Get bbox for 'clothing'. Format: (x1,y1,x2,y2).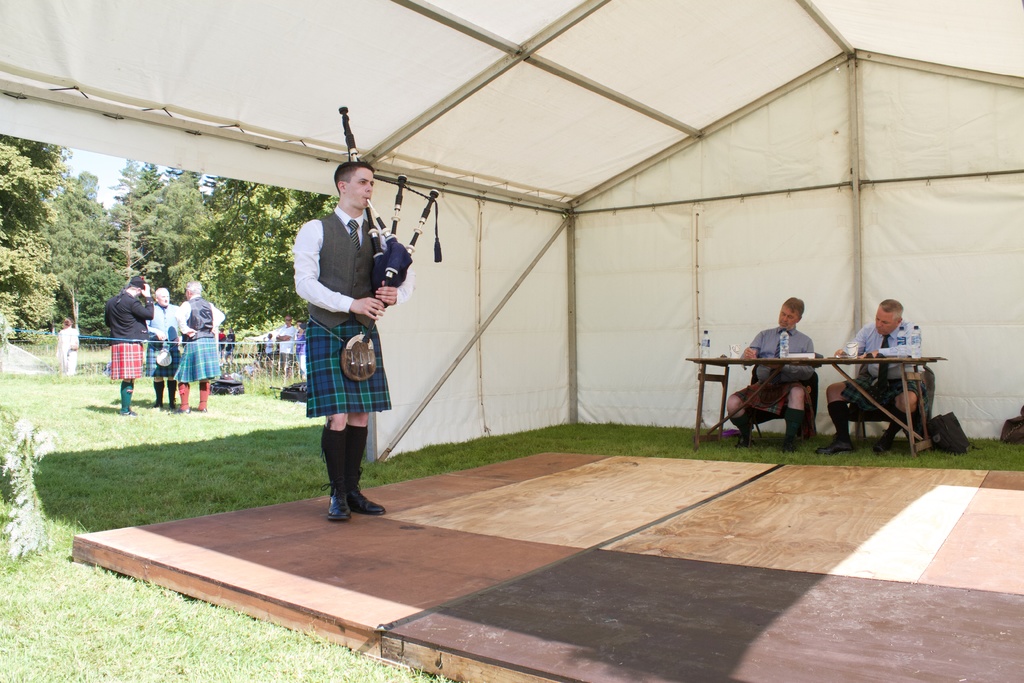
(291,189,397,448).
